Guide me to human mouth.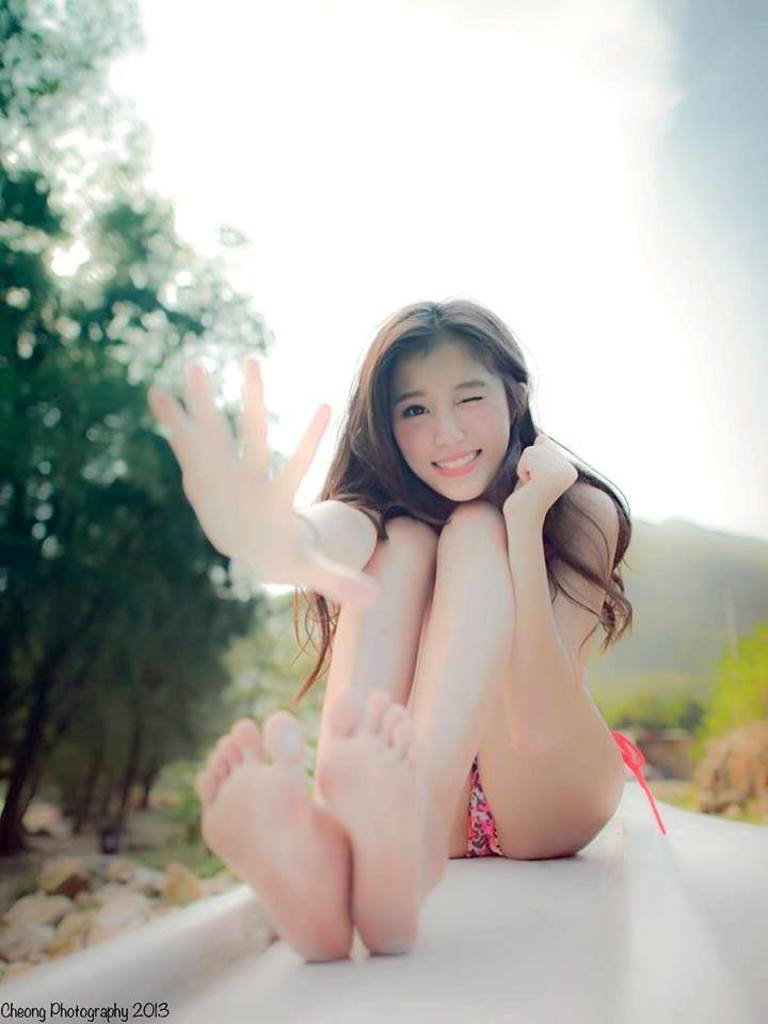
Guidance: (433,447,480,480).
